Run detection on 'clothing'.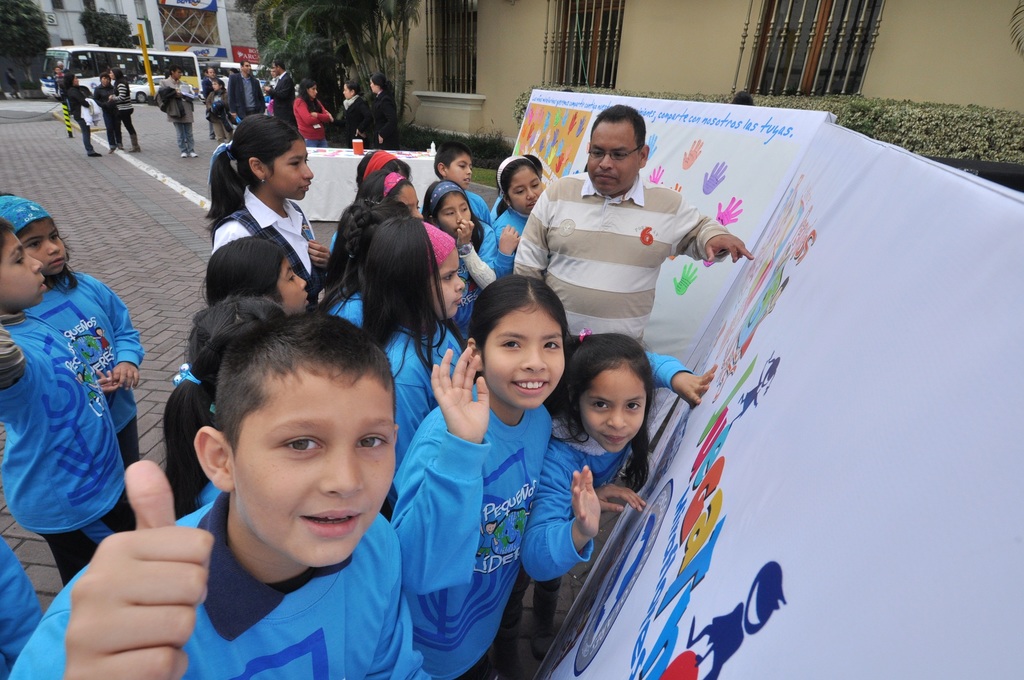
Result: region(383, 329, 484, 485).
